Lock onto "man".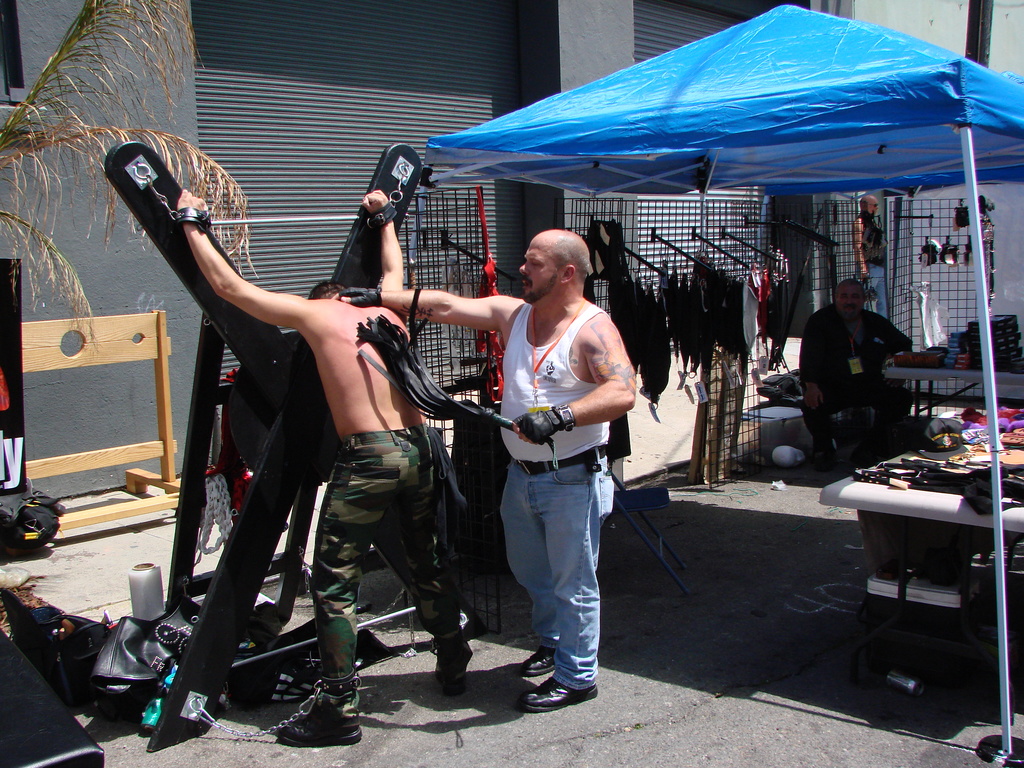
Locked: x1=175, y1=189, x2=472, y2=748.
